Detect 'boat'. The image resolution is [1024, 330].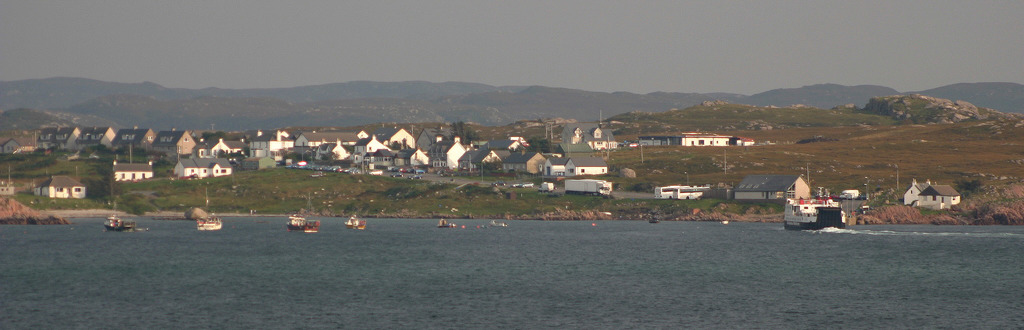
[x1=106, y1=216, x2=147, y2=235].
